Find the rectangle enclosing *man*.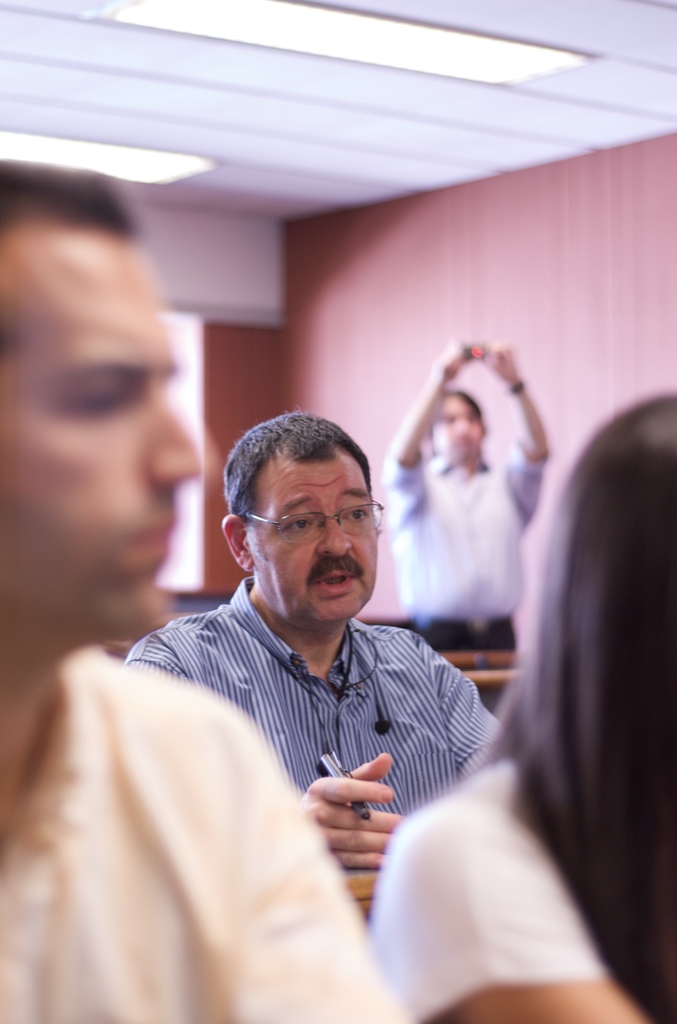
bbox=(129, 413, 500, 871).
